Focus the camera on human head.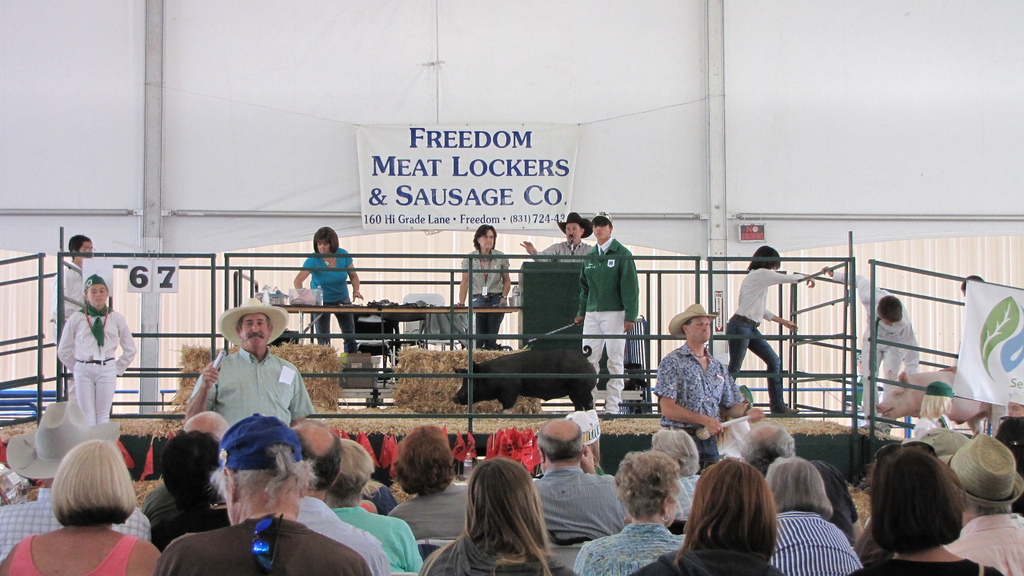
Focus region: Rect(680, 308, 710, 345).
